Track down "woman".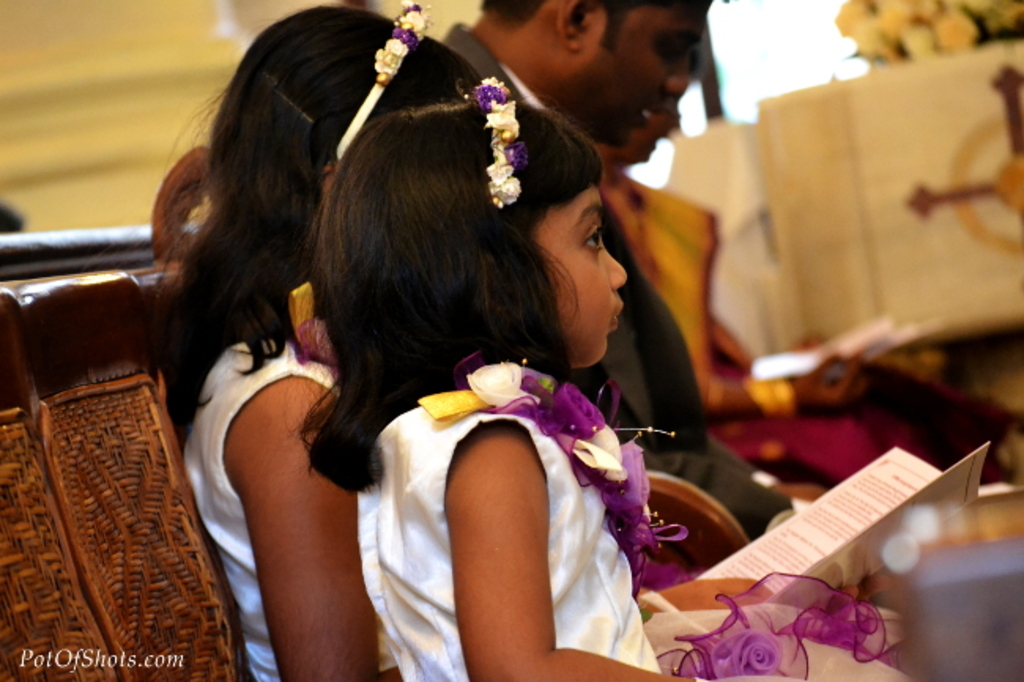
Tracked to bbox=[600, 52, 1022, 477].
